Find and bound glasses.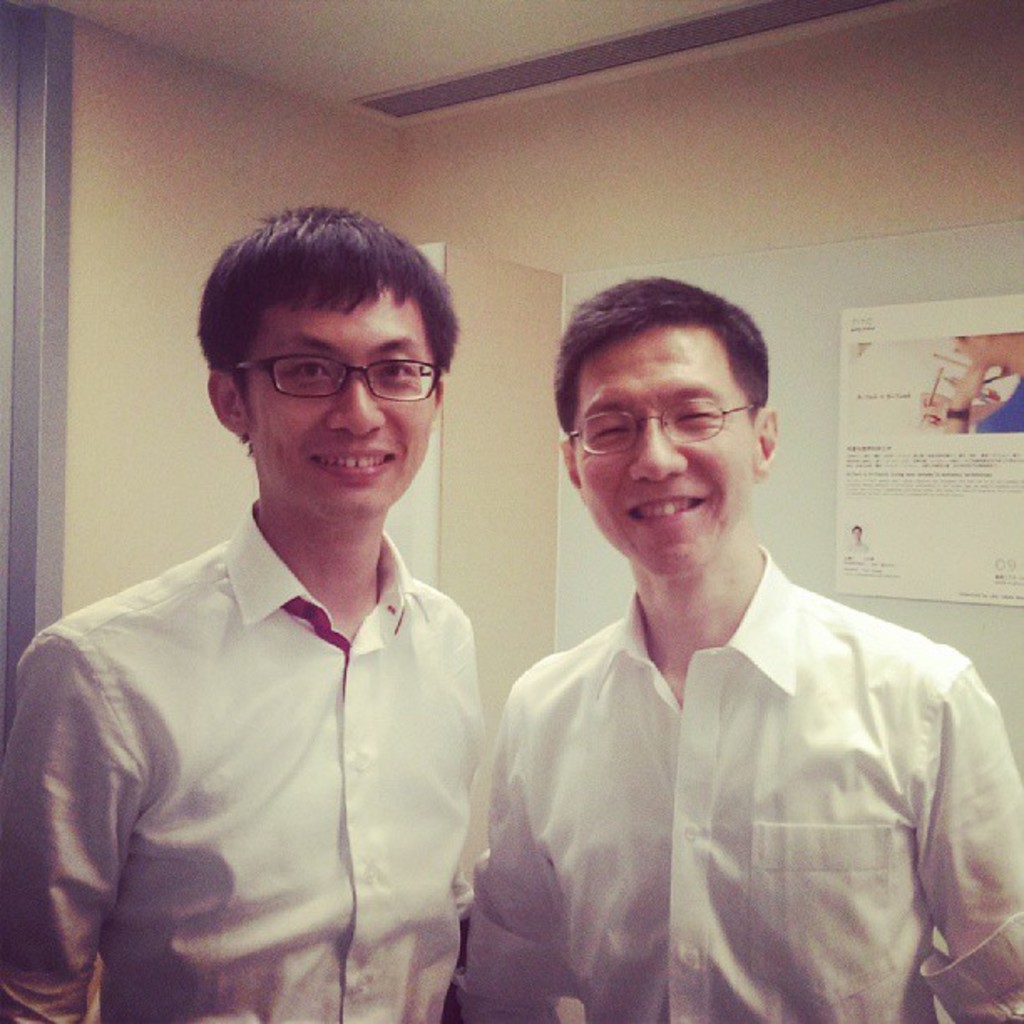
Bound: detection(562, 400, 763, 462).
